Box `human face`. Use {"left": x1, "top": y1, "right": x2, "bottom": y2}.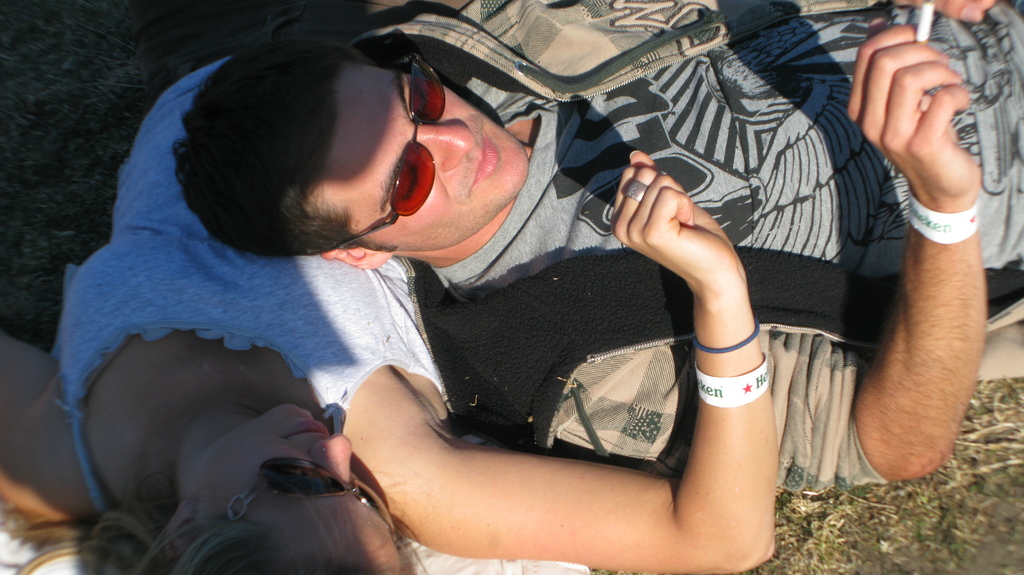
{"left": 195, "top": 403, "right": 399, "bottom": 562}.
